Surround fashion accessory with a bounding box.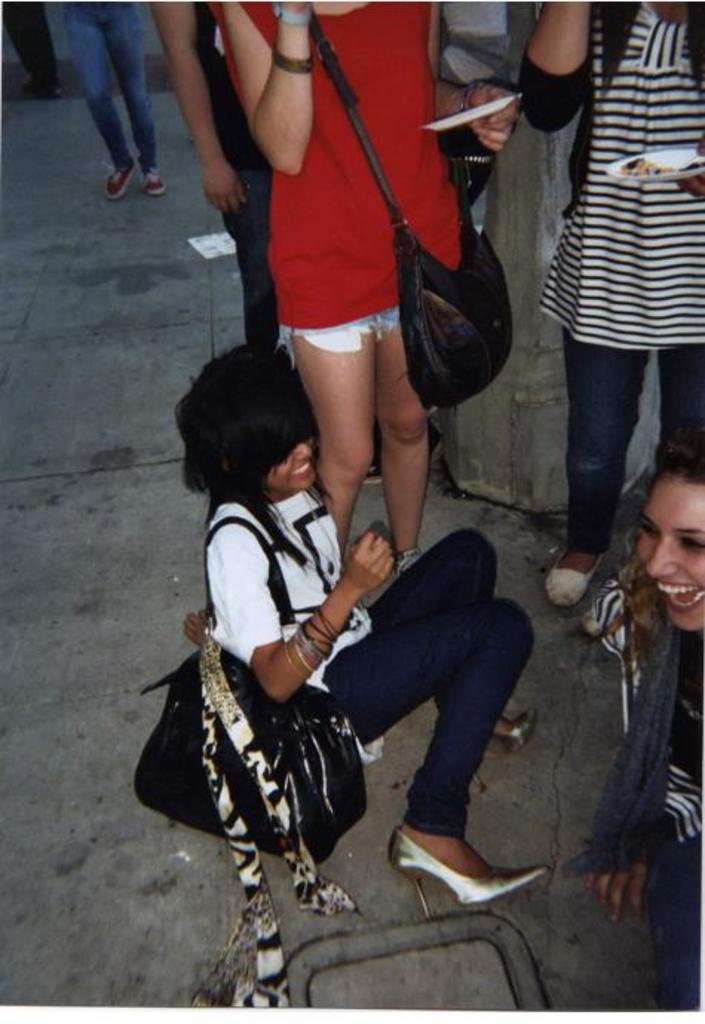
(left=142, top=163, right=166, bottom=196).
